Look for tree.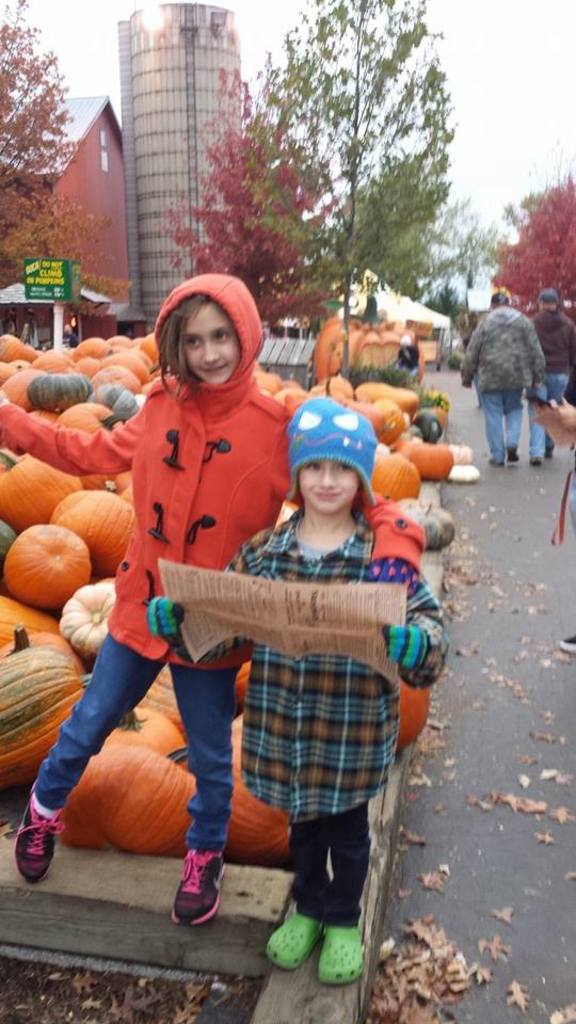
Found: locate(164, 105, 356, 337).
